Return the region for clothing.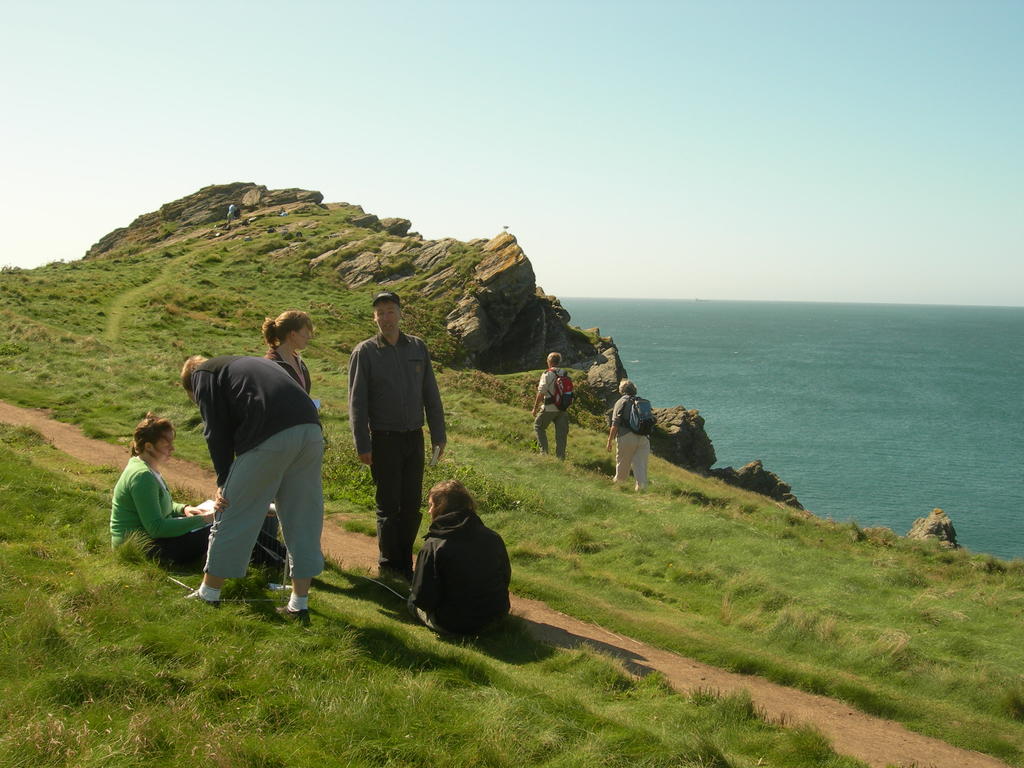
left=263, top=343, right=312, bottom=539.
